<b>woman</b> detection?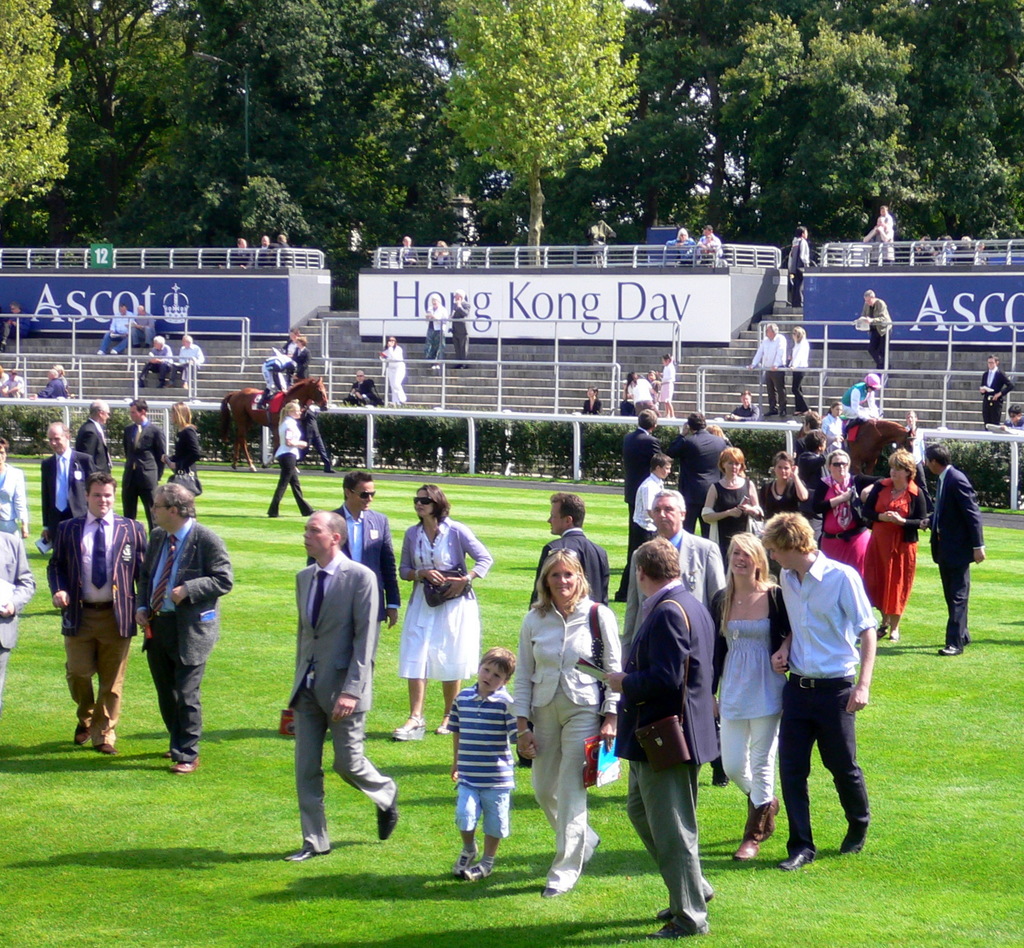
819:450:871:569
